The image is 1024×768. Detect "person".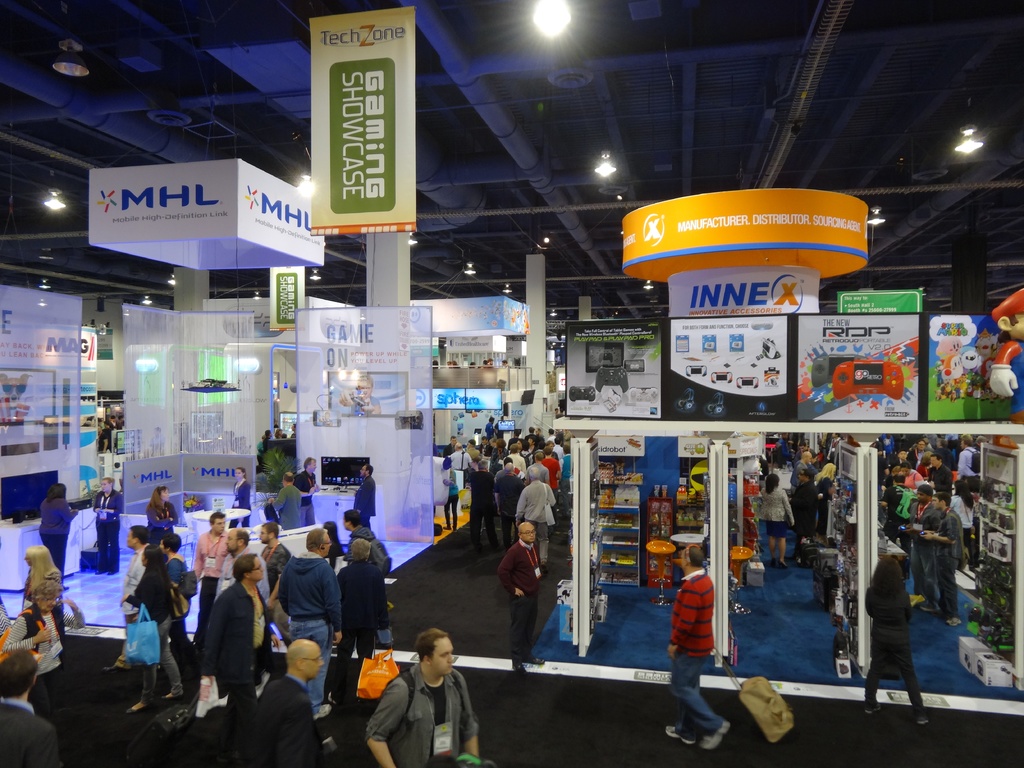
Detection: bbox(3, 573, 86, 749).
